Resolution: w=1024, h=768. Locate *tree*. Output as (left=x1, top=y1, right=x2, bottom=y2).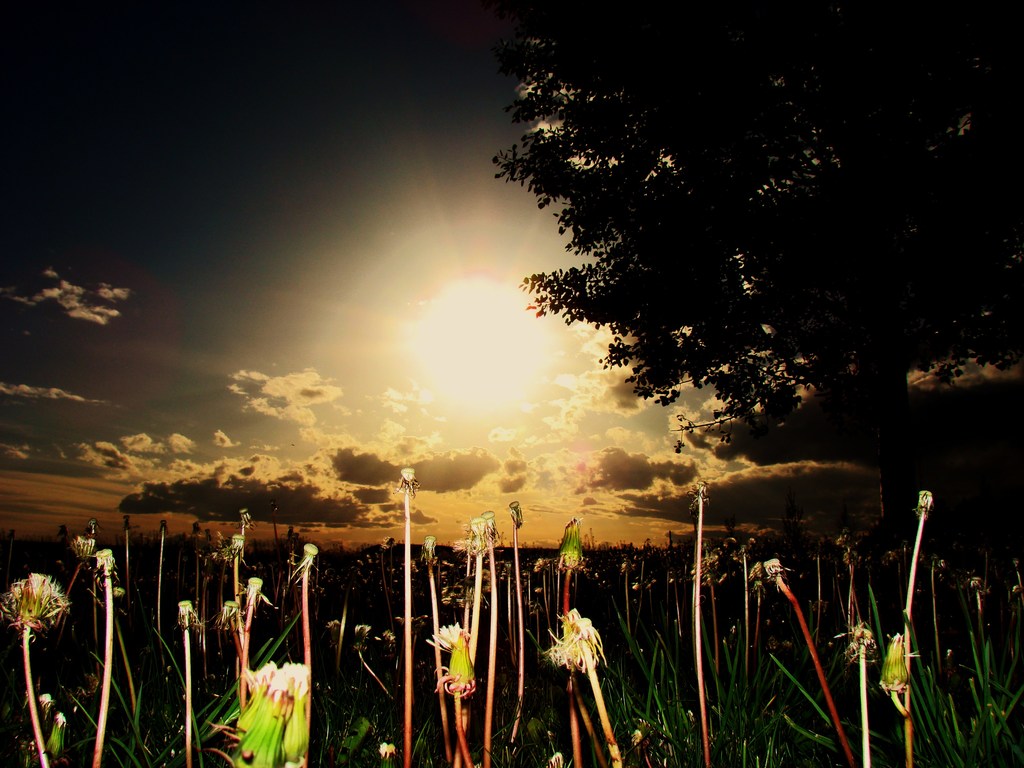
(left=482, top=6, right=1018, bottom=540).
